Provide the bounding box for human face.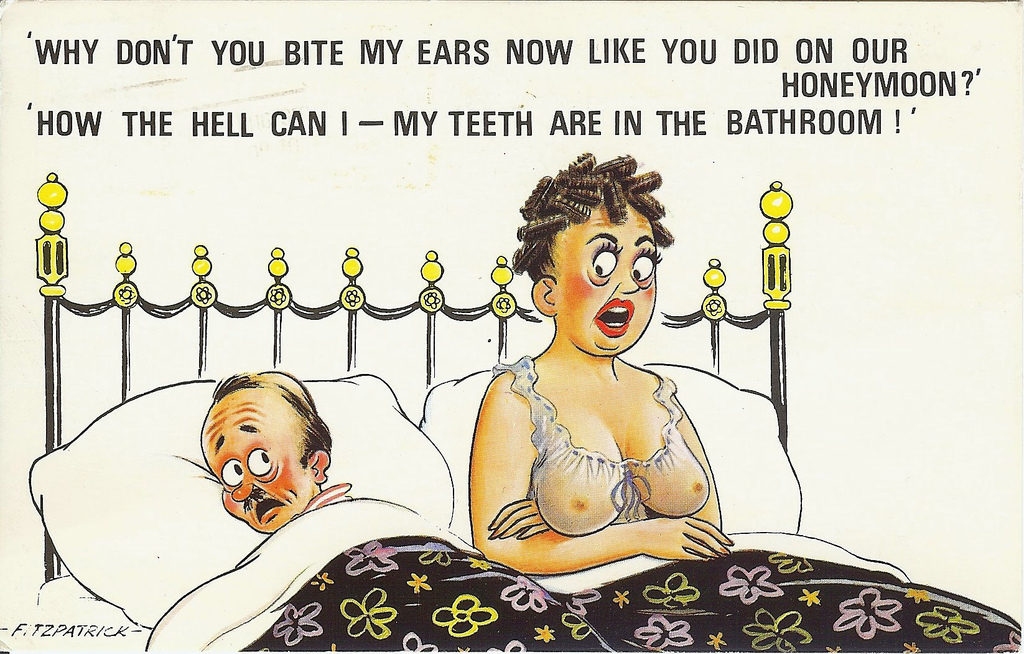
(196, 405, 317, 534).
